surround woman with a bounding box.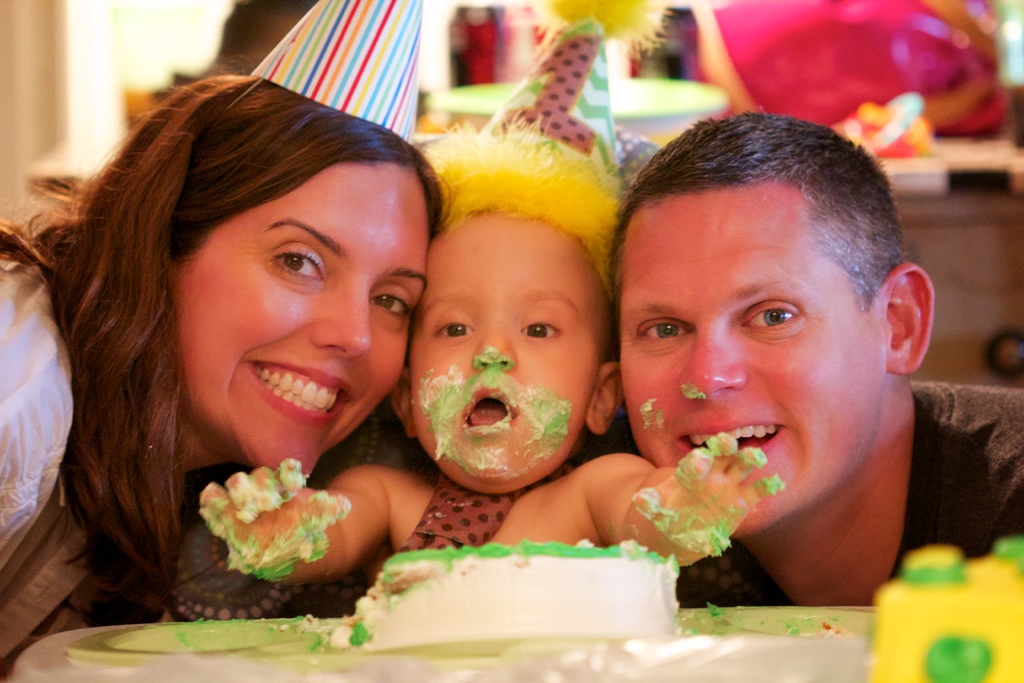
0 70 446 682.
